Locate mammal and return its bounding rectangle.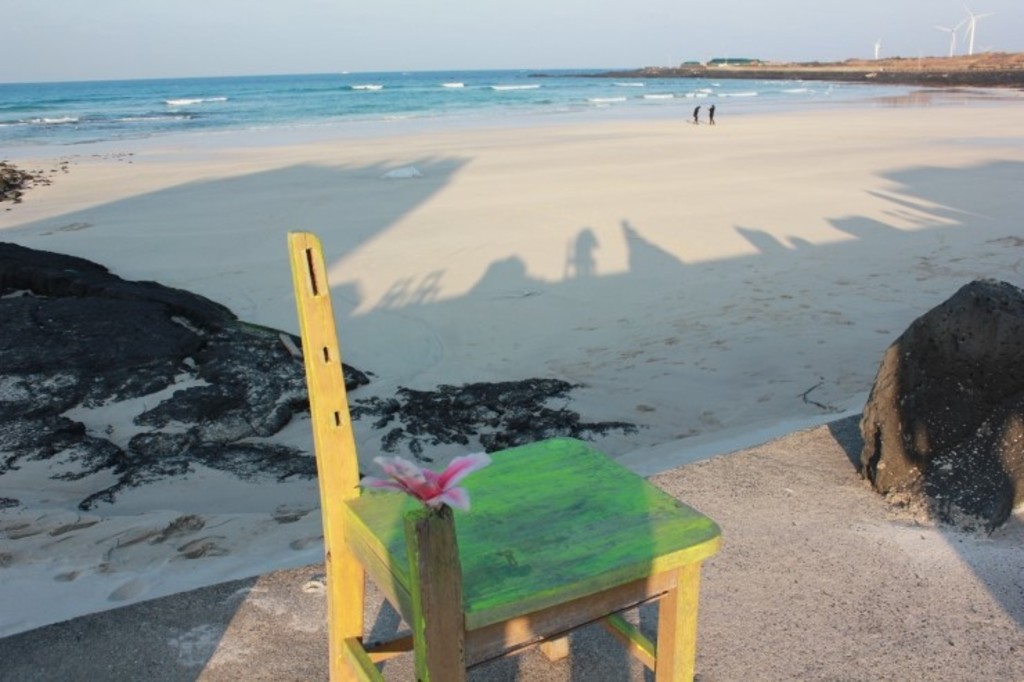
703,104,715,126.
